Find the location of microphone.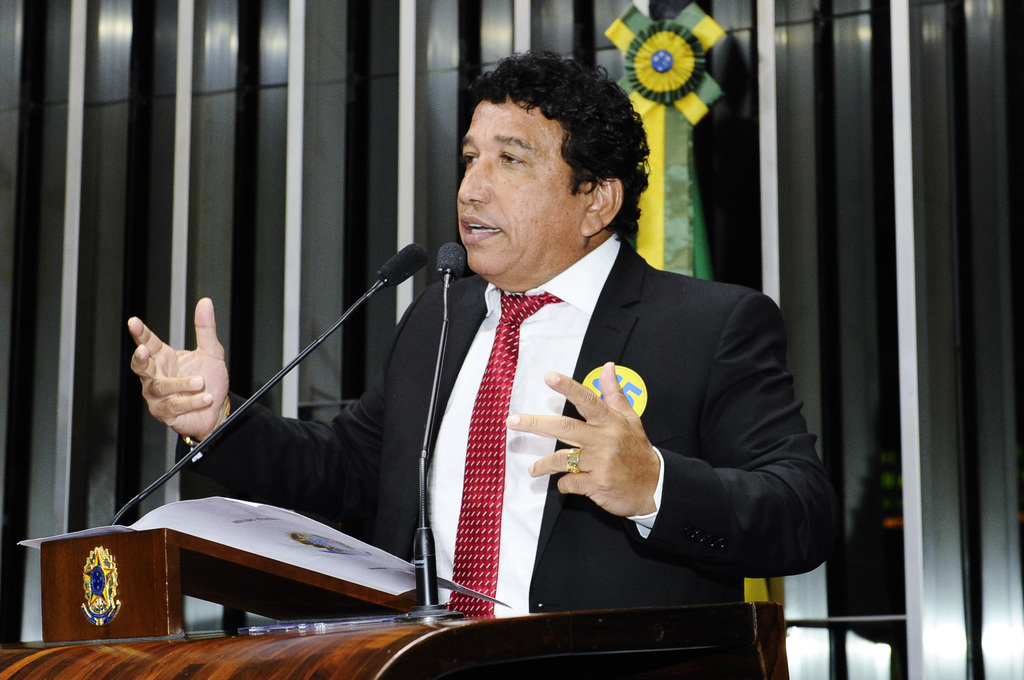
Location: box=[438, 239, 461, 277].
